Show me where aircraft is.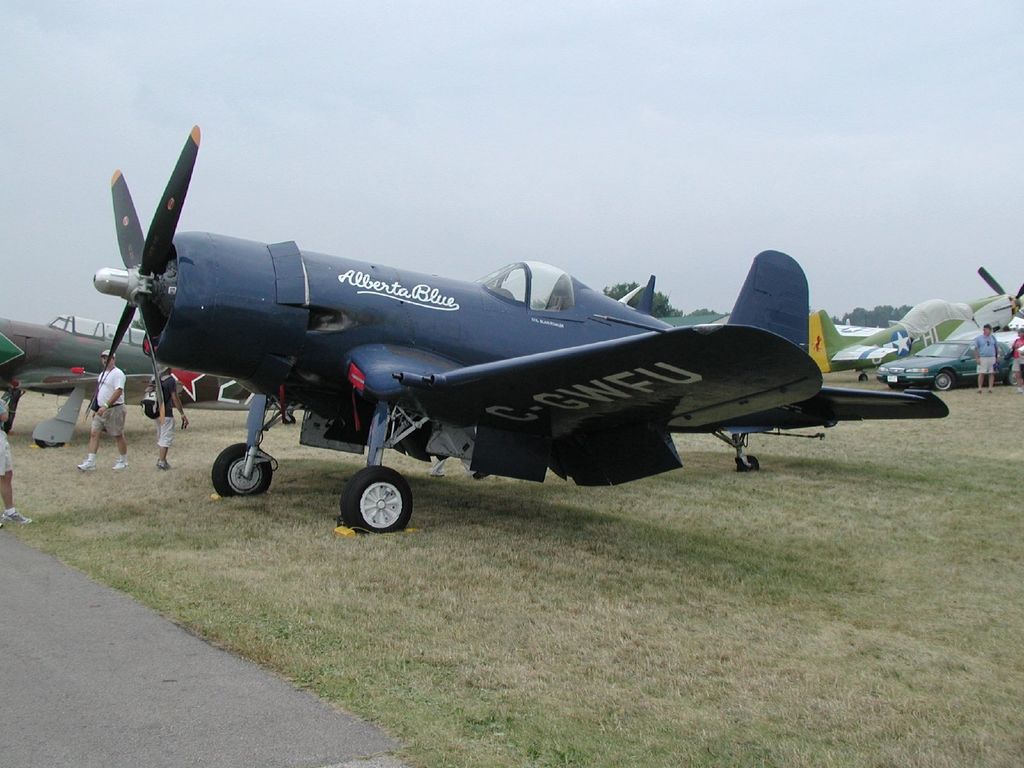
aircraft is at 91,123,950,536.
